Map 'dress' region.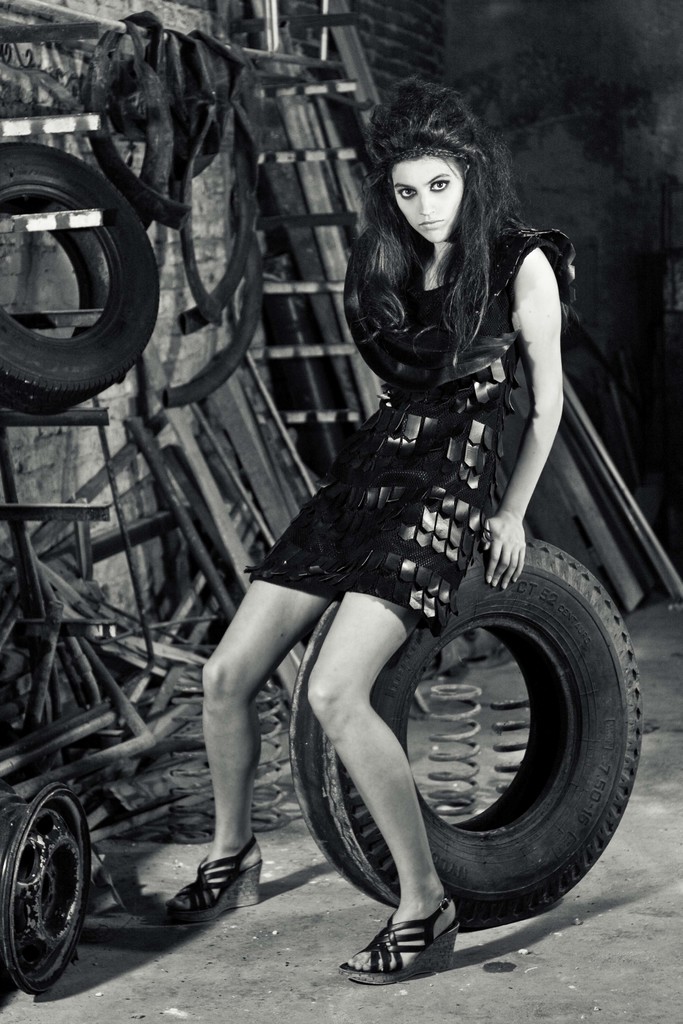
Mapped to x1=237 y1=185 x2=549 y2=647.
